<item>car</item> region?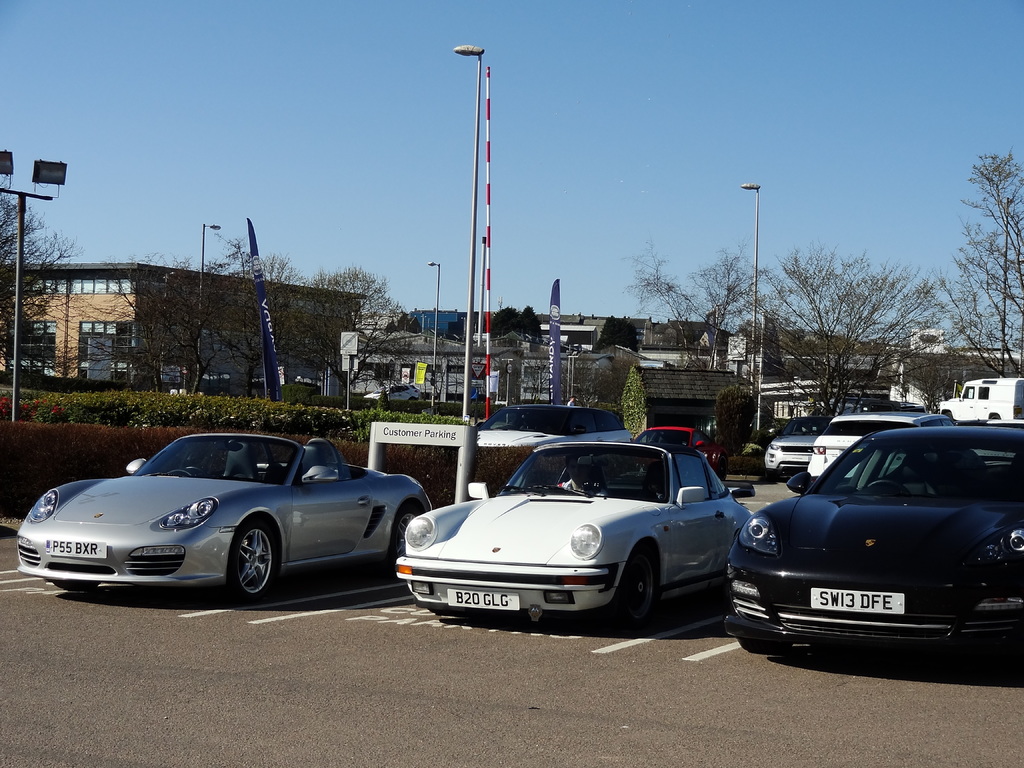
{"left": 474, "top": 403, "right": 632, "bottom": 445}
